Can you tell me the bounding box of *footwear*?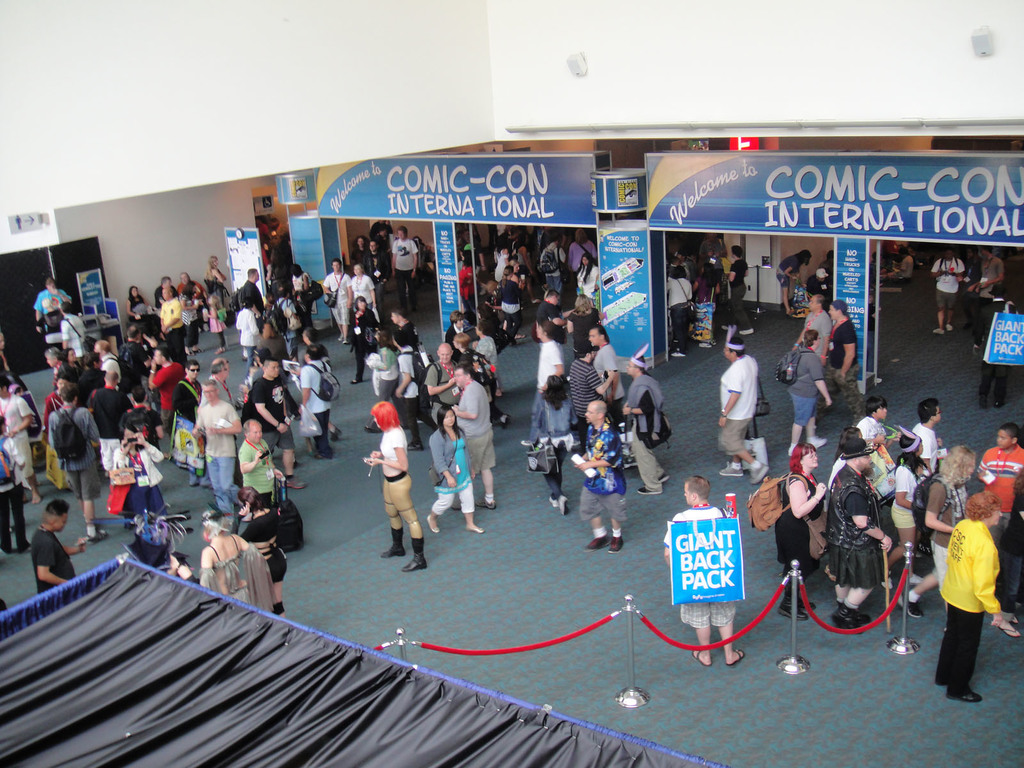
crop(692, 647, 710, 666).
